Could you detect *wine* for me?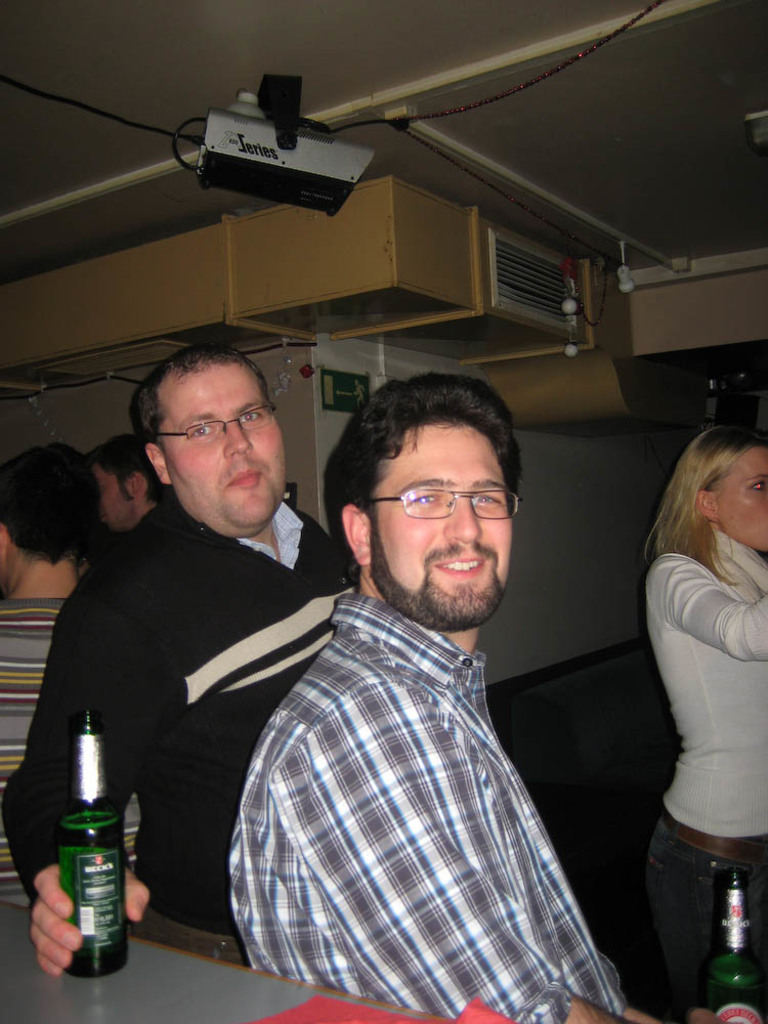
Detection result: pyautogui.locateOnScreen(693, 851, 762, 1023).
